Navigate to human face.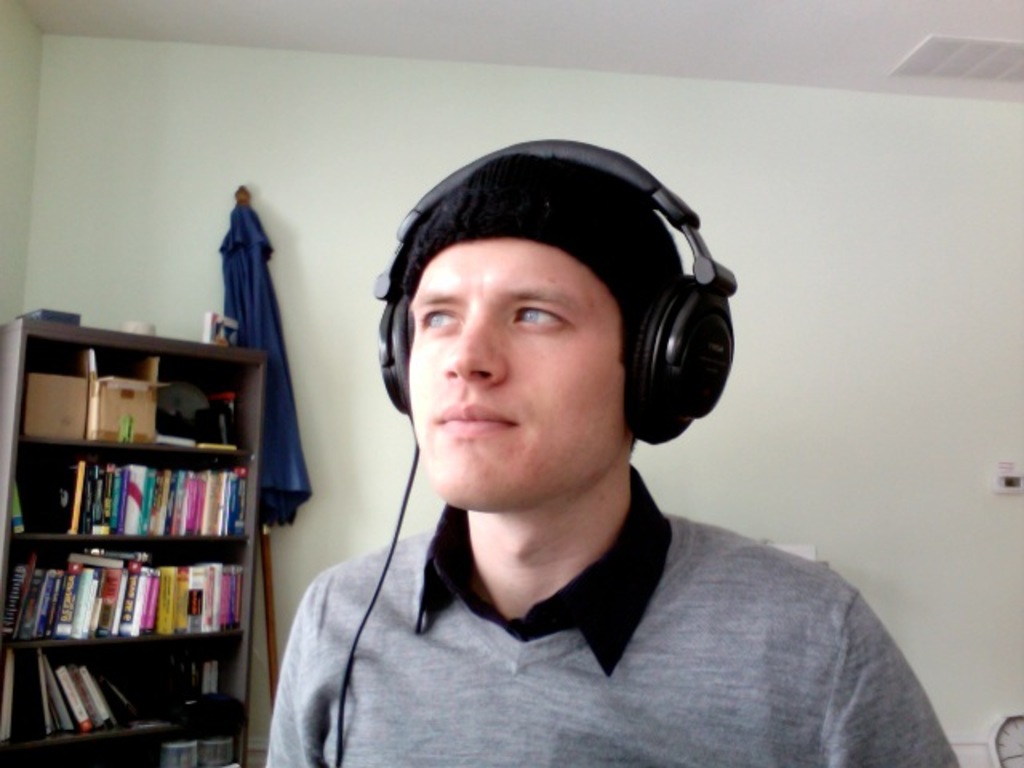
Navigation target: <box>397,232,642,522</box>.
